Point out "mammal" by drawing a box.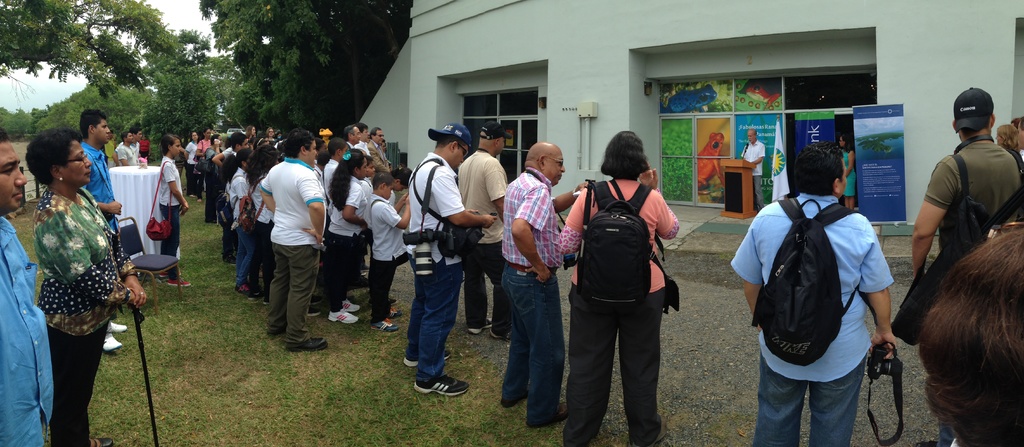
box=[1007, 112, 1023, 133].
